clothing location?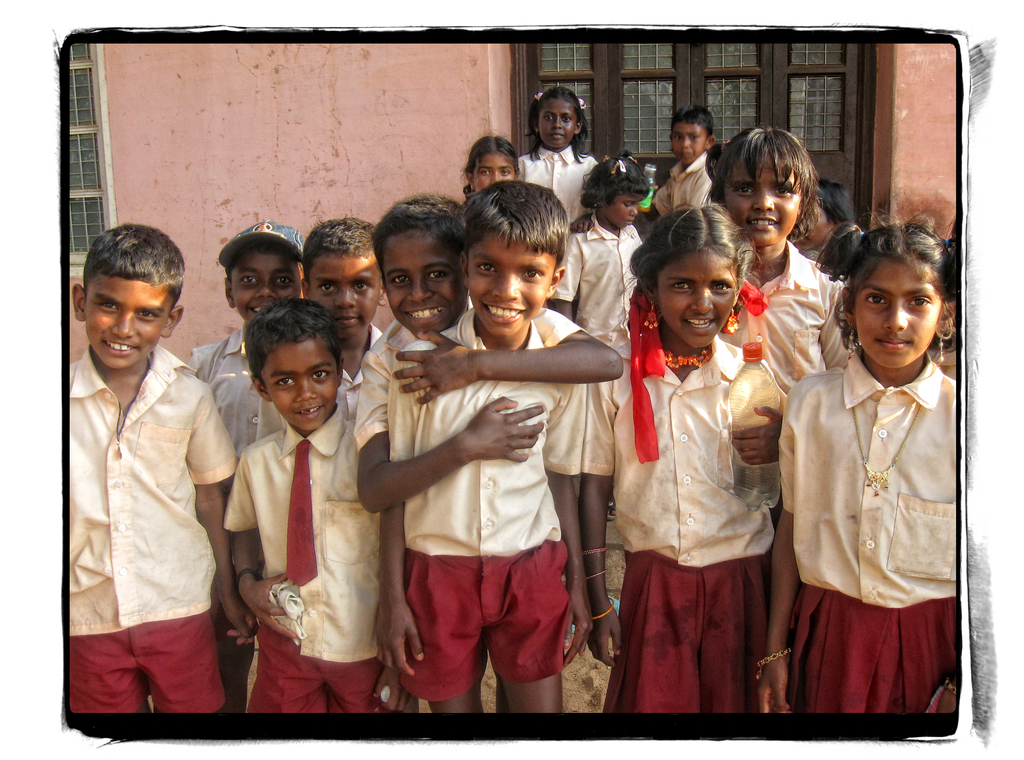
rect(513, 149, 595, 229)
